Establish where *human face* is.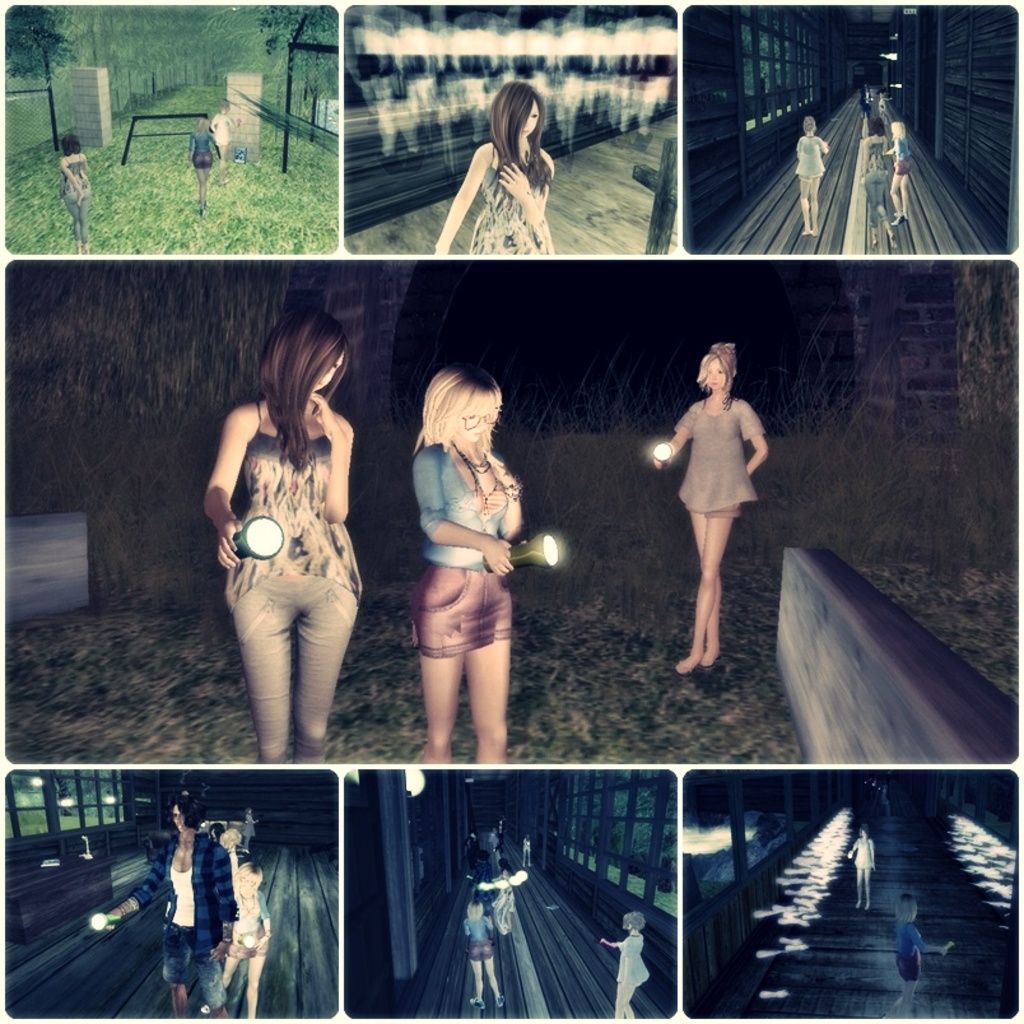
Established at 706/357/725/387.
